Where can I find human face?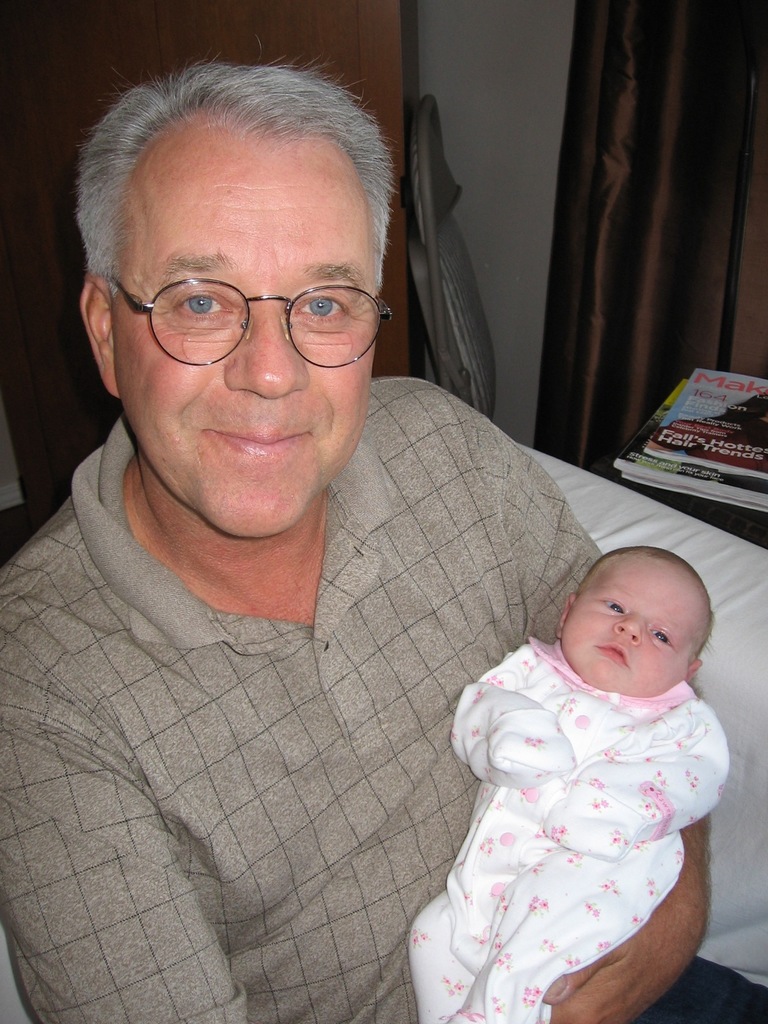
You can find it at <region>561, 550, 706, 698</region>.
